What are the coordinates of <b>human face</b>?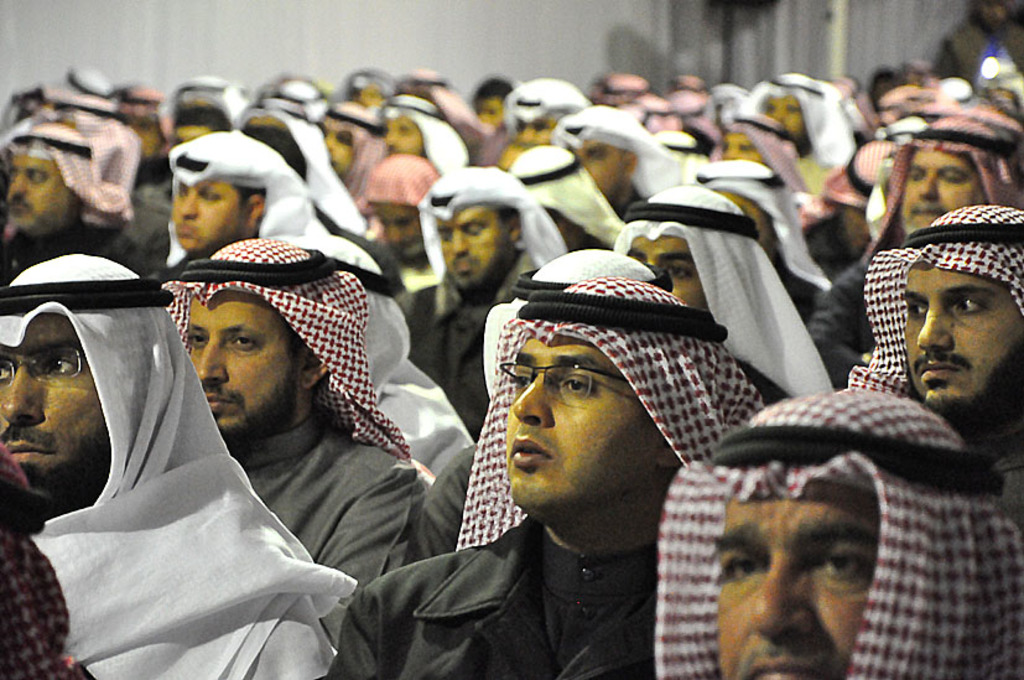
627, 238, 705, 310.
